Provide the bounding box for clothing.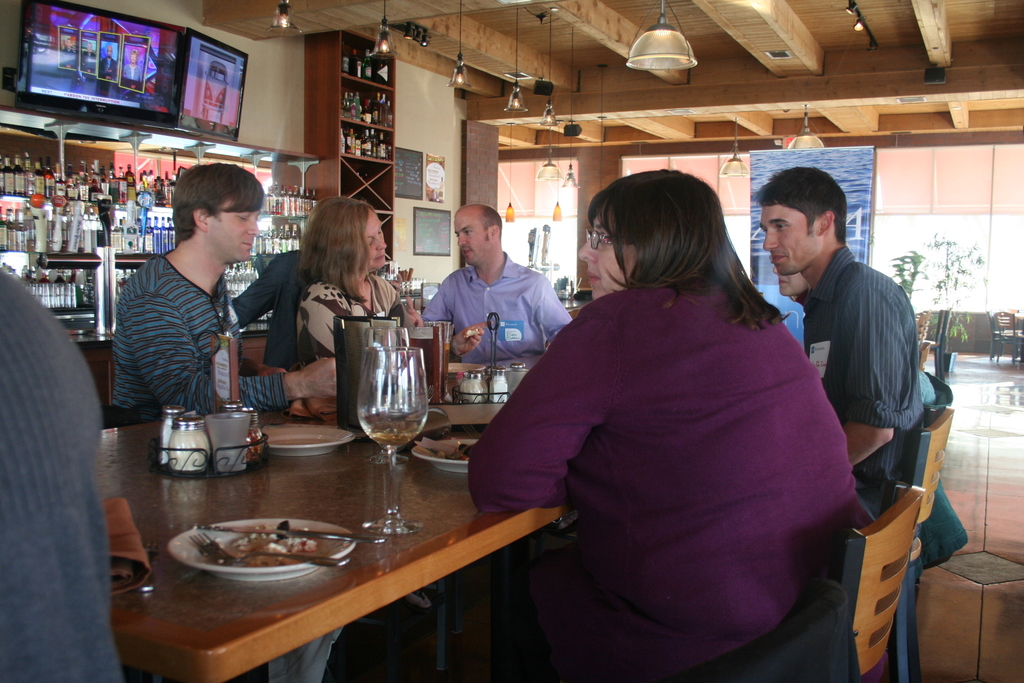
(left=919, top=368, right=968, bottom=567).
